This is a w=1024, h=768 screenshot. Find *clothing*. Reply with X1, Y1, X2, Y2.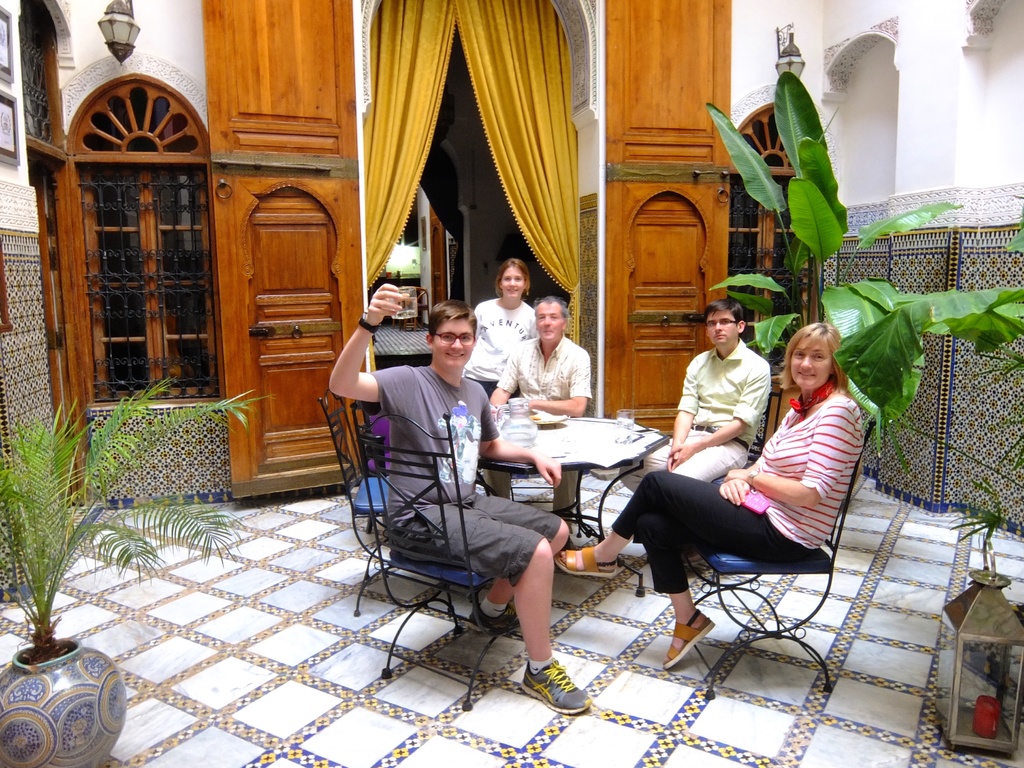
605, 387, 865, 600.
